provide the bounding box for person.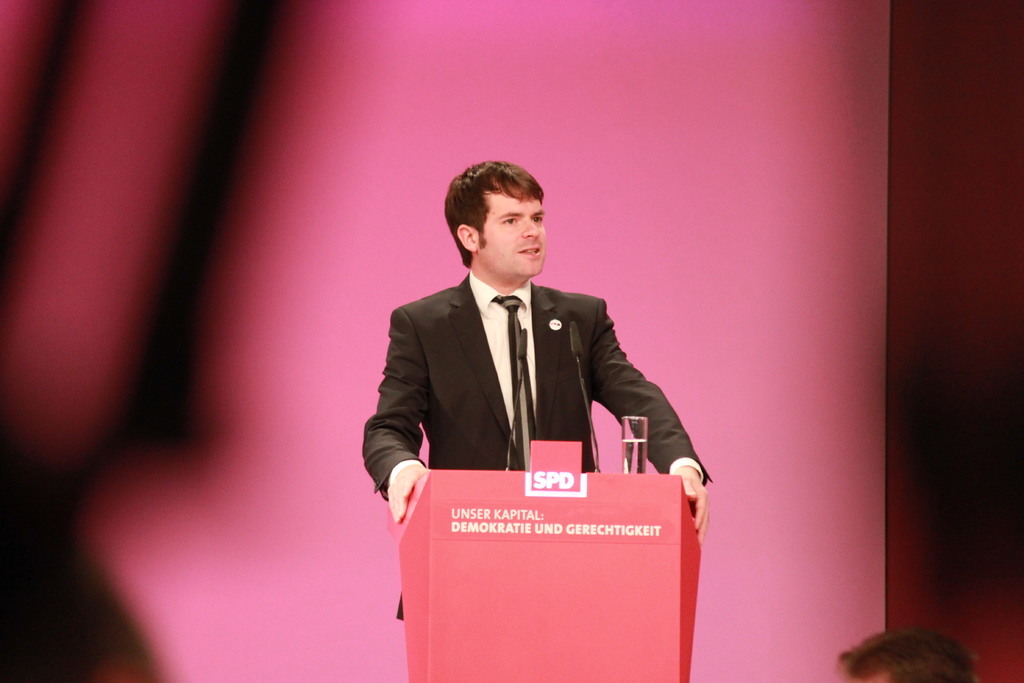
BBox(841, 623, 977, 682).
